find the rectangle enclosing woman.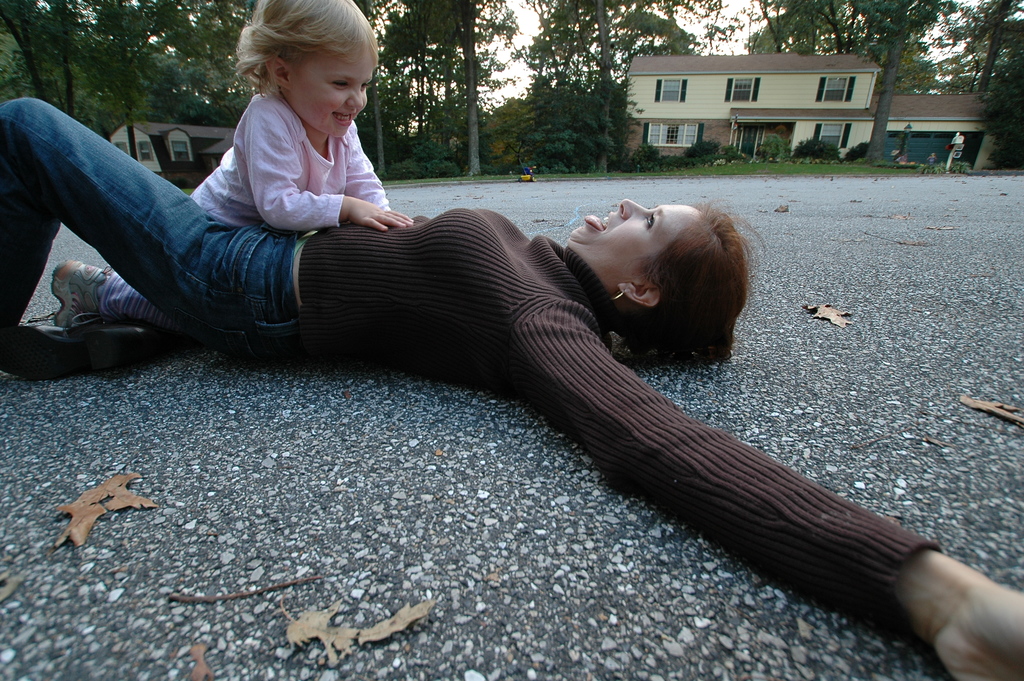
locate(0, 195, 1022, 680).
